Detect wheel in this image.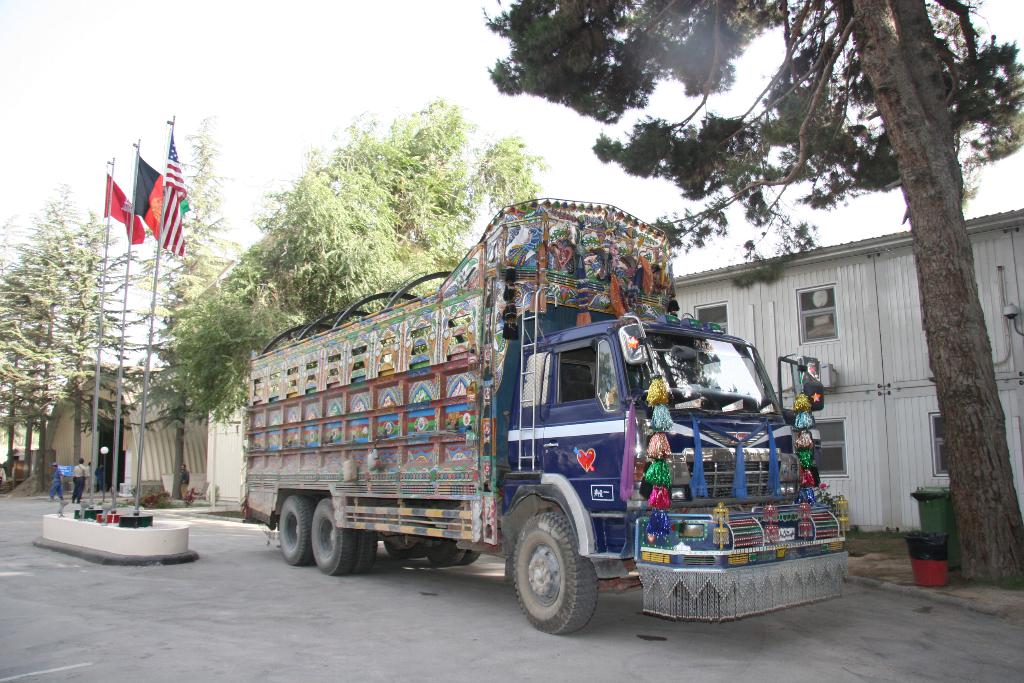
Detection: 280,495,311,564.
